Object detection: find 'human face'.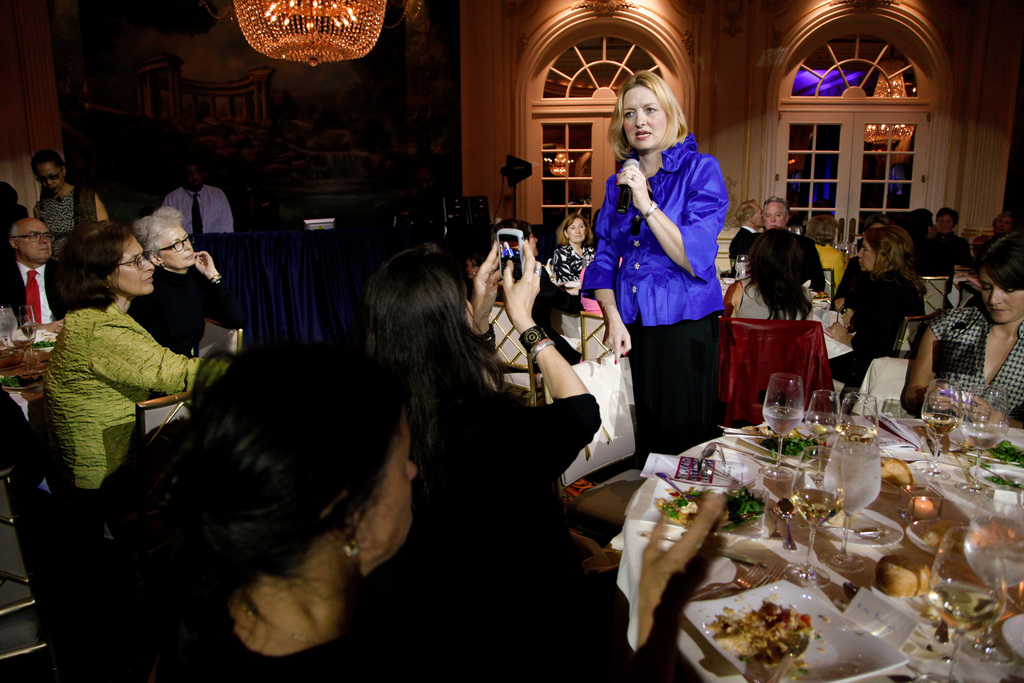
box(936, 214, 954, 233).
